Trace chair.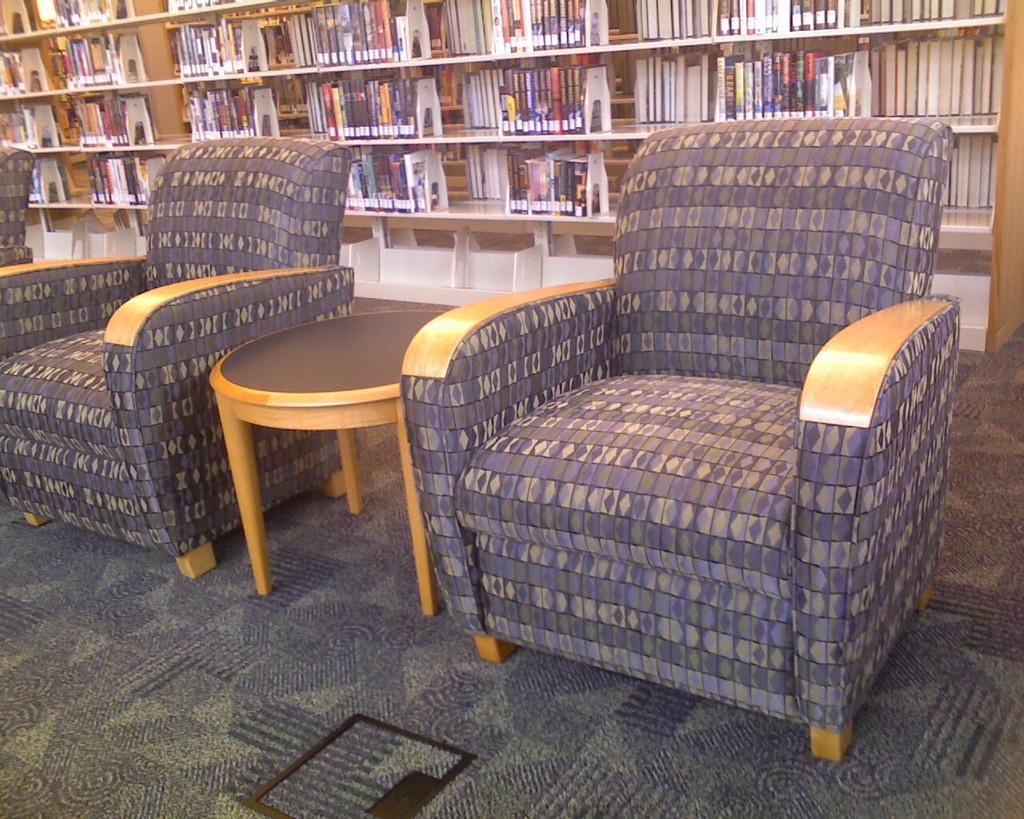
Traced to [0, 133, 357, 580].
